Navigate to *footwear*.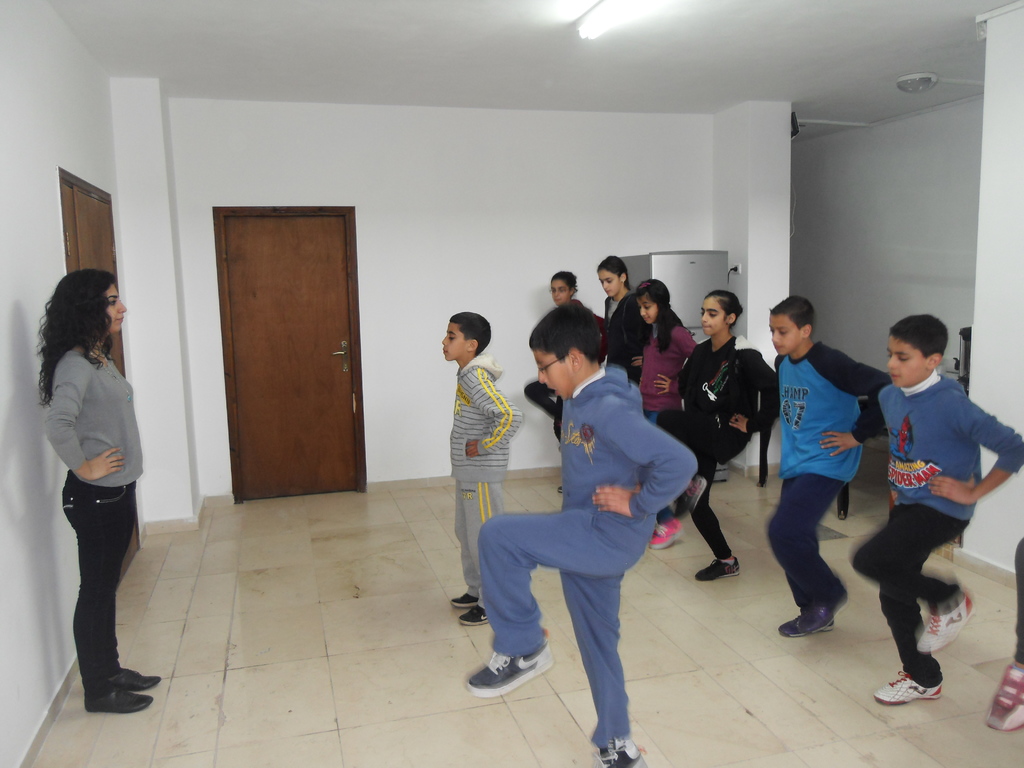
Navigation target: [x1=649, y1=516, x2=684, y2=554].
